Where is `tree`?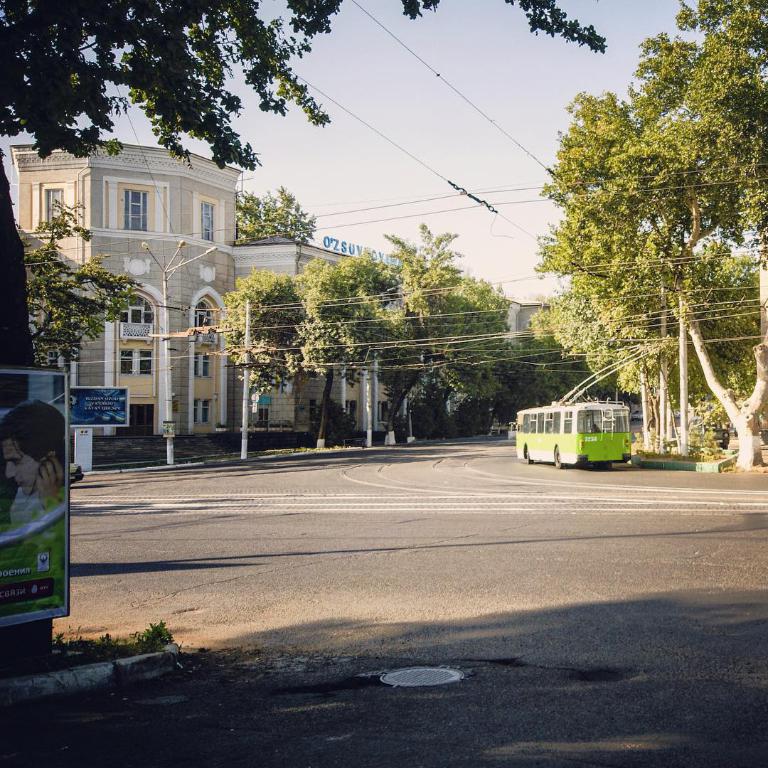
Rect(14, 198, 146, 368).
